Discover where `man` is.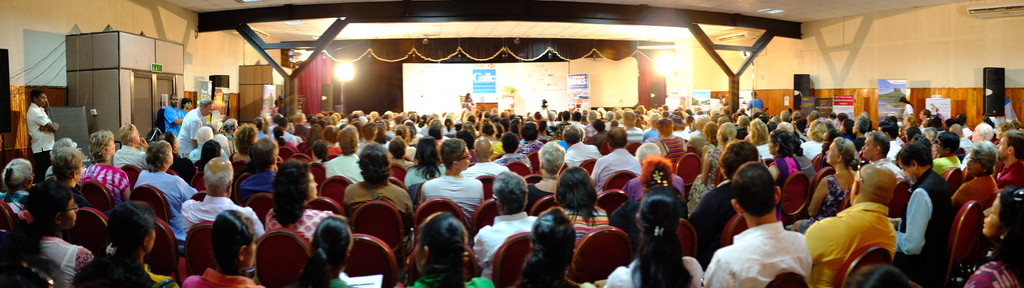
Discovered at (237, 135, 278, 207).
